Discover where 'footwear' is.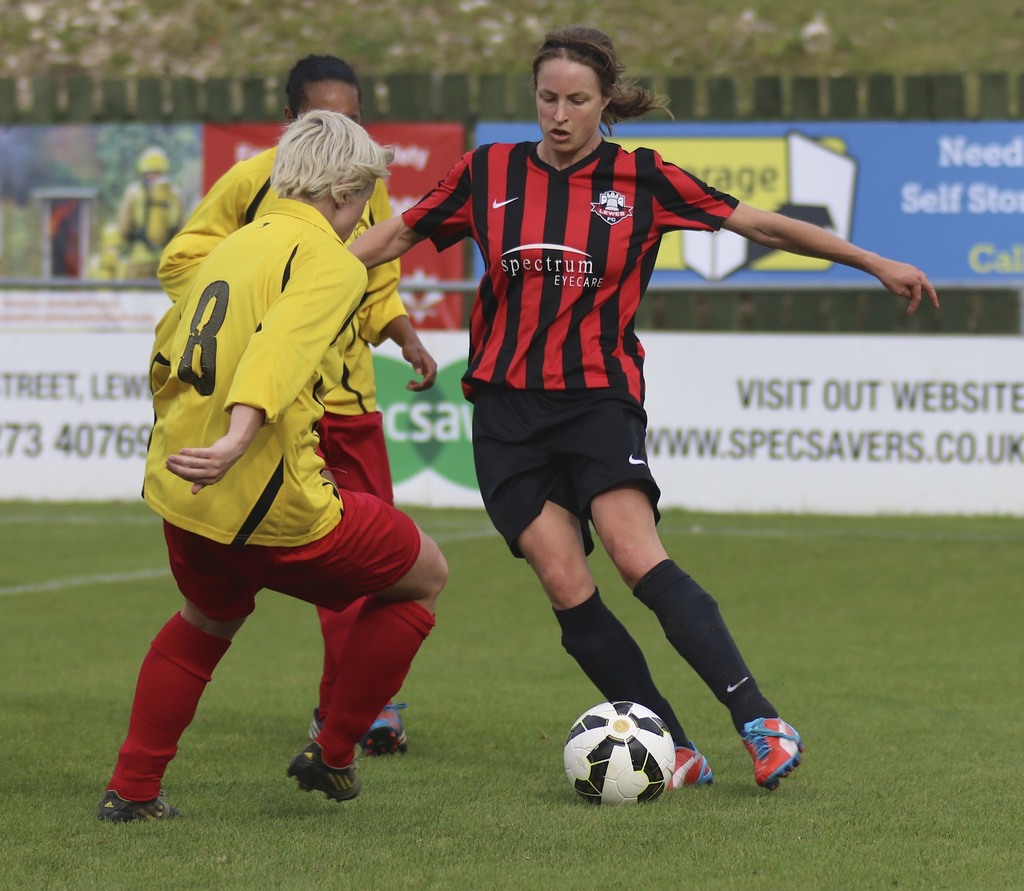
Discovered at detection(287, 743, 365, 798).
